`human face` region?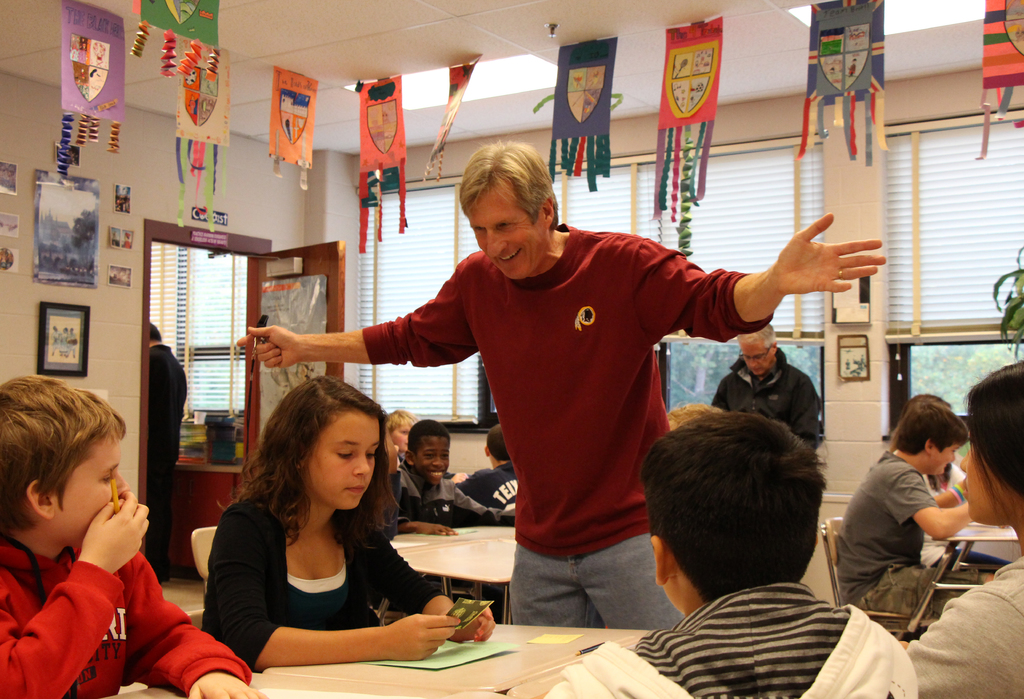
select_region(305, 412, 378, 510)
